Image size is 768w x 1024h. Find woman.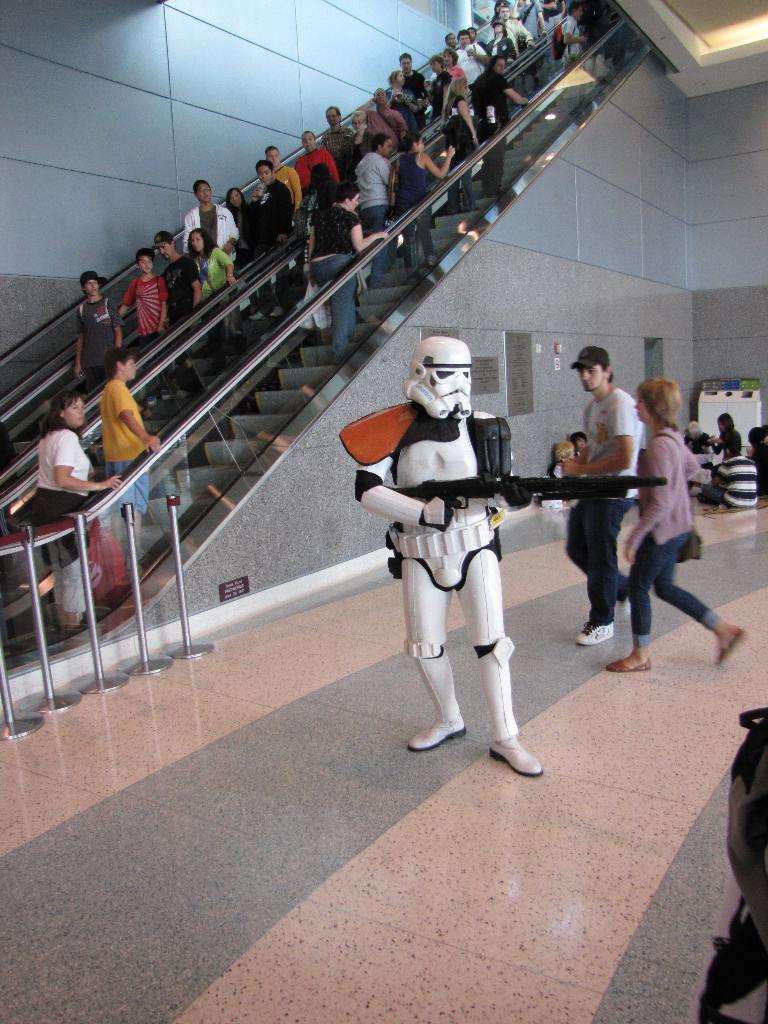
445 77 478 209.
